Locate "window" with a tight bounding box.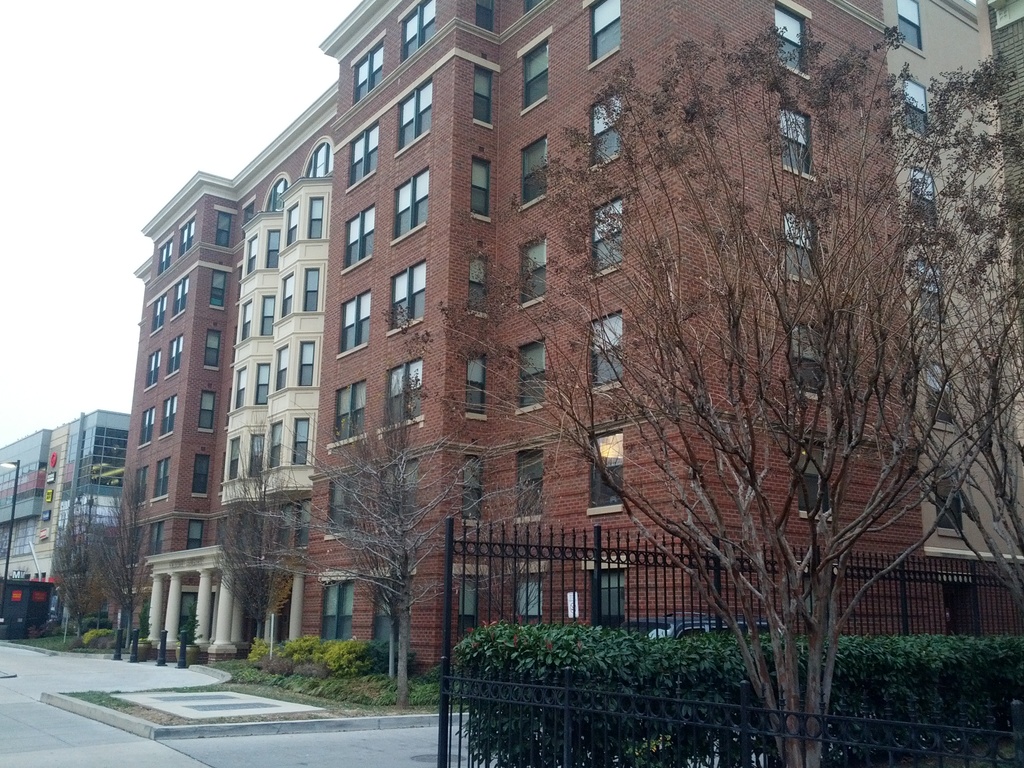
<bbox>144, 346, 159, 387</bbox>.
